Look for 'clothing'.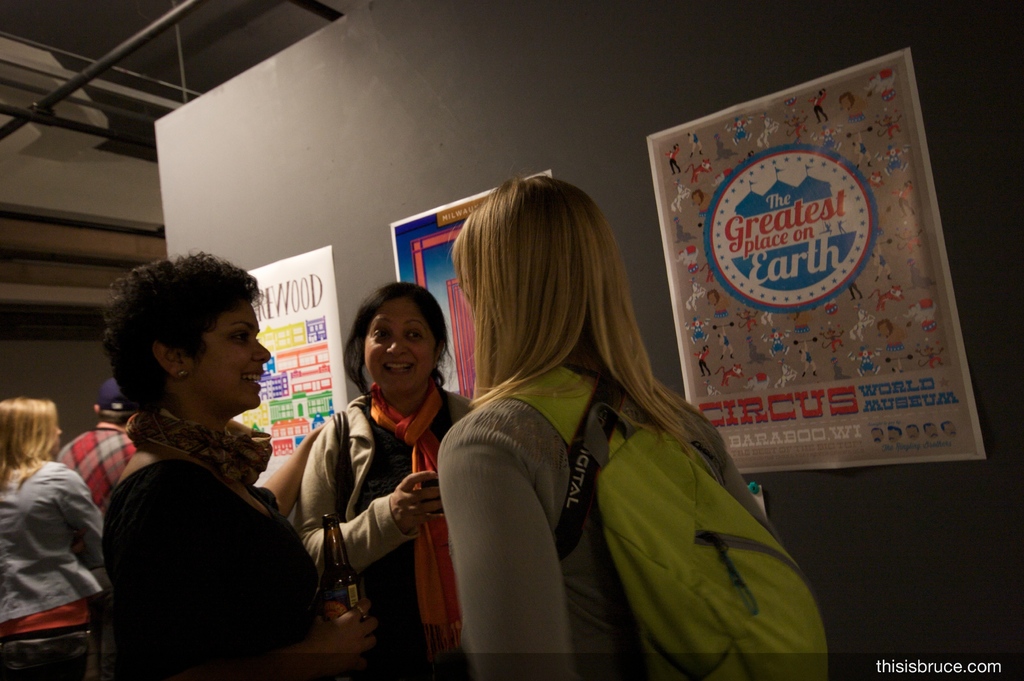
Found: 299 379 480 677.
